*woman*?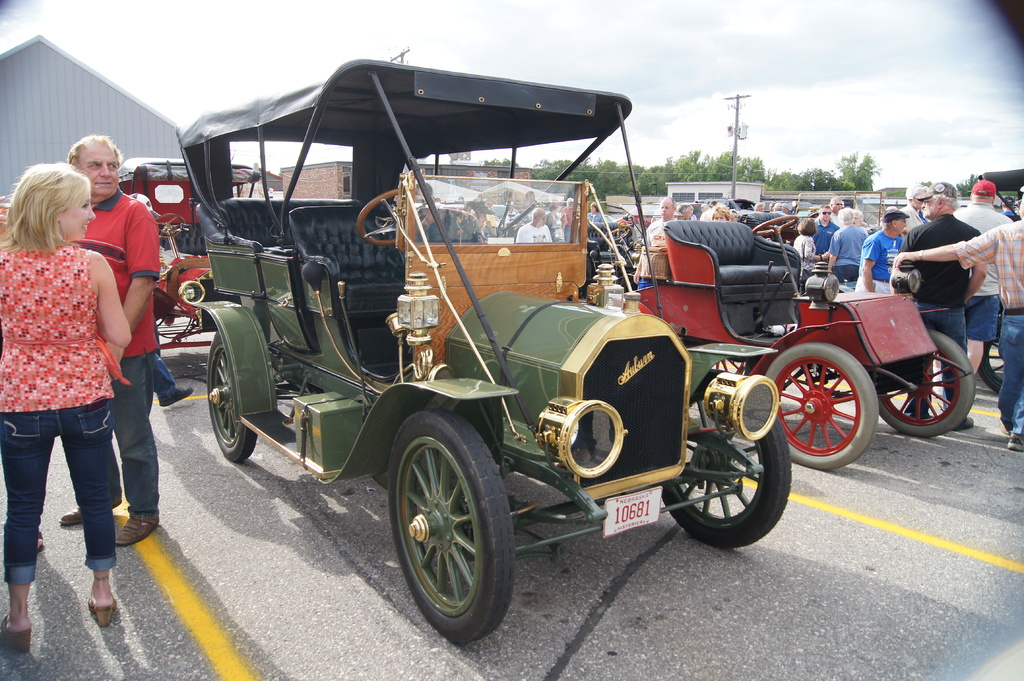
x1=6, y1=144, x2=163, y2=611
